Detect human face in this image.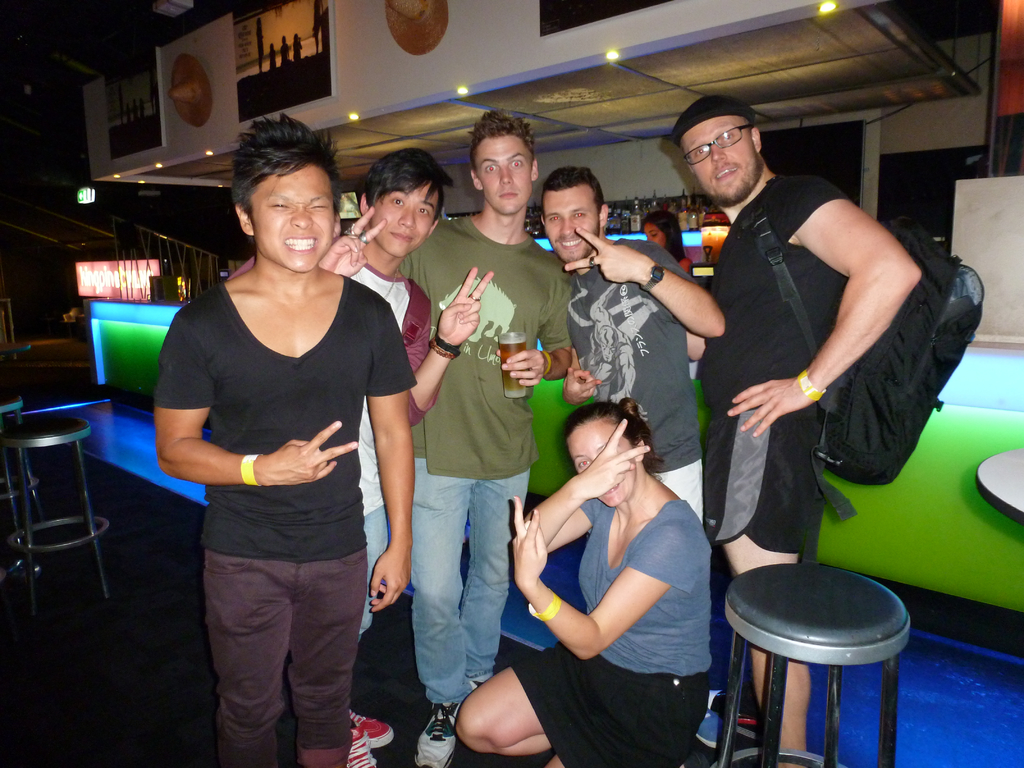
Detection: [566, 412, 638, 508].
